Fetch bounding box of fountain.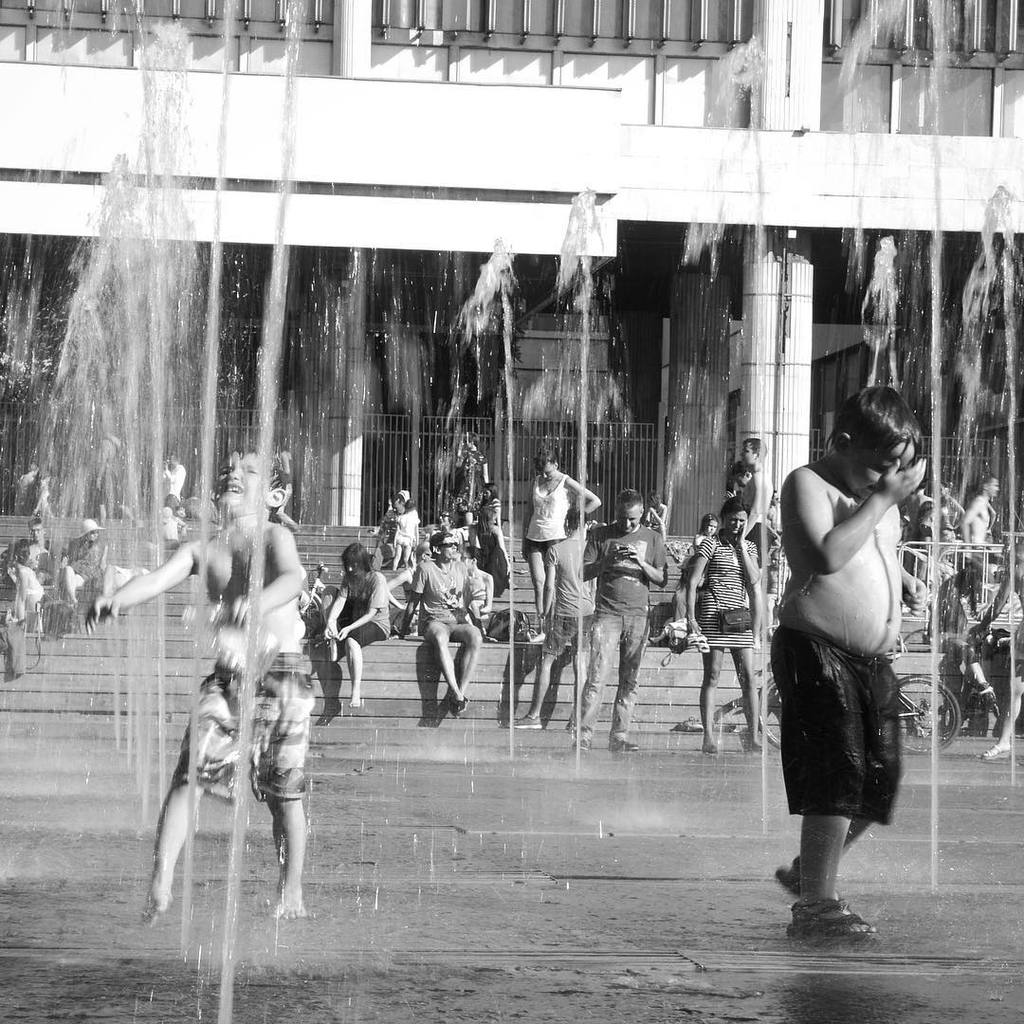
Bbox: 313/0/1023/1023.
